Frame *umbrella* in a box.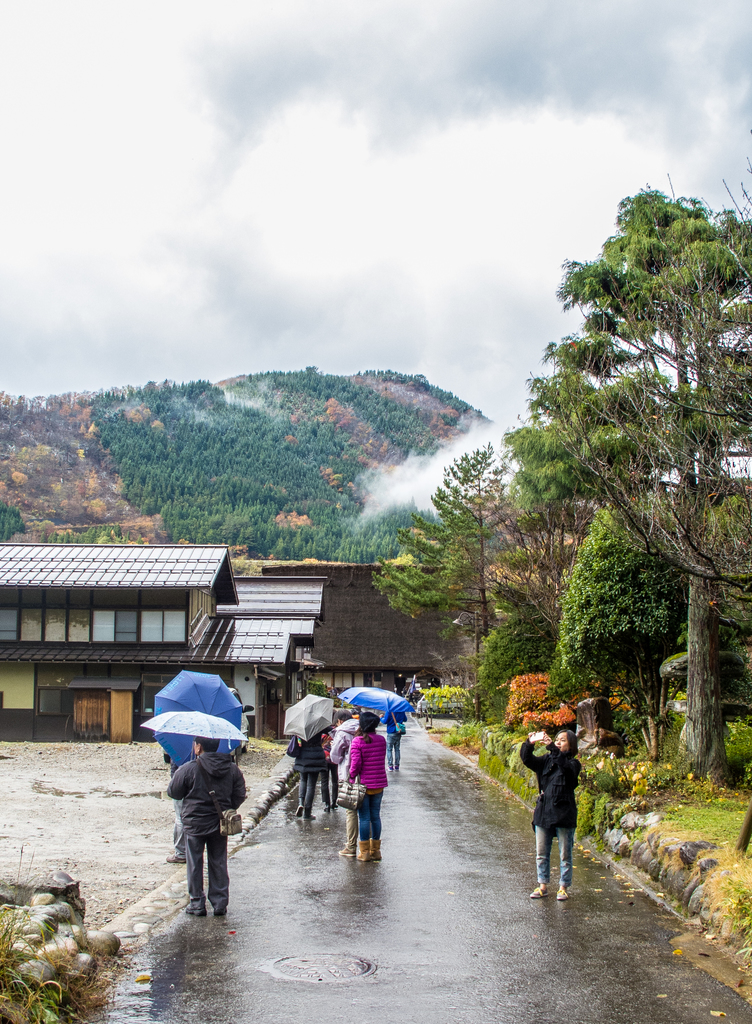
left=341, top=687, right=414, bottom=716.
